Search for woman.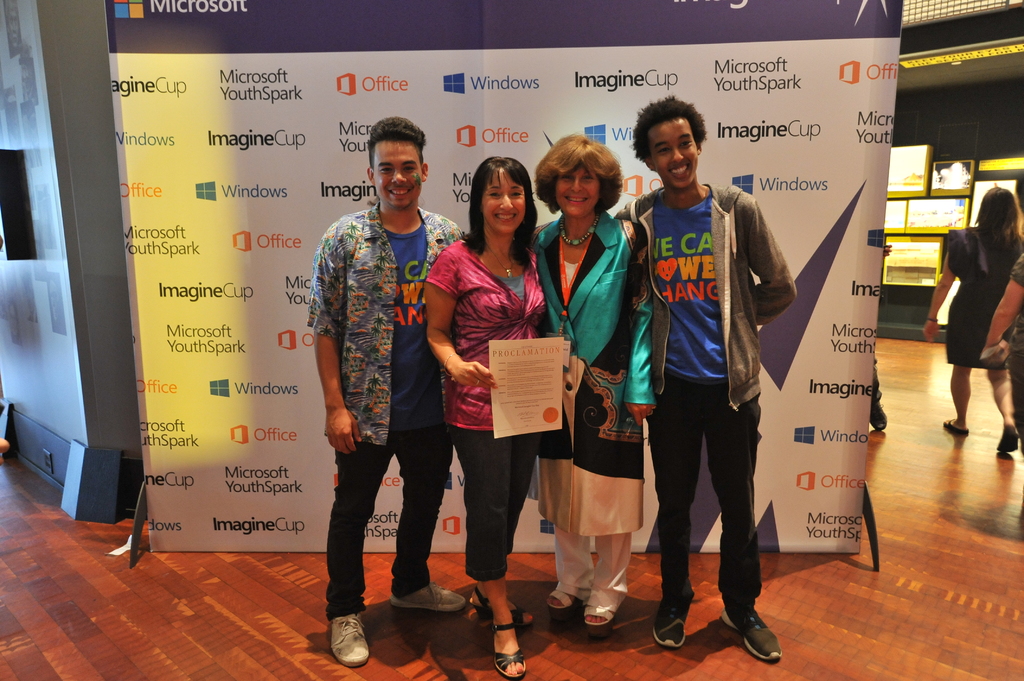
Found at select_region(917, 188, 1023, 458).
